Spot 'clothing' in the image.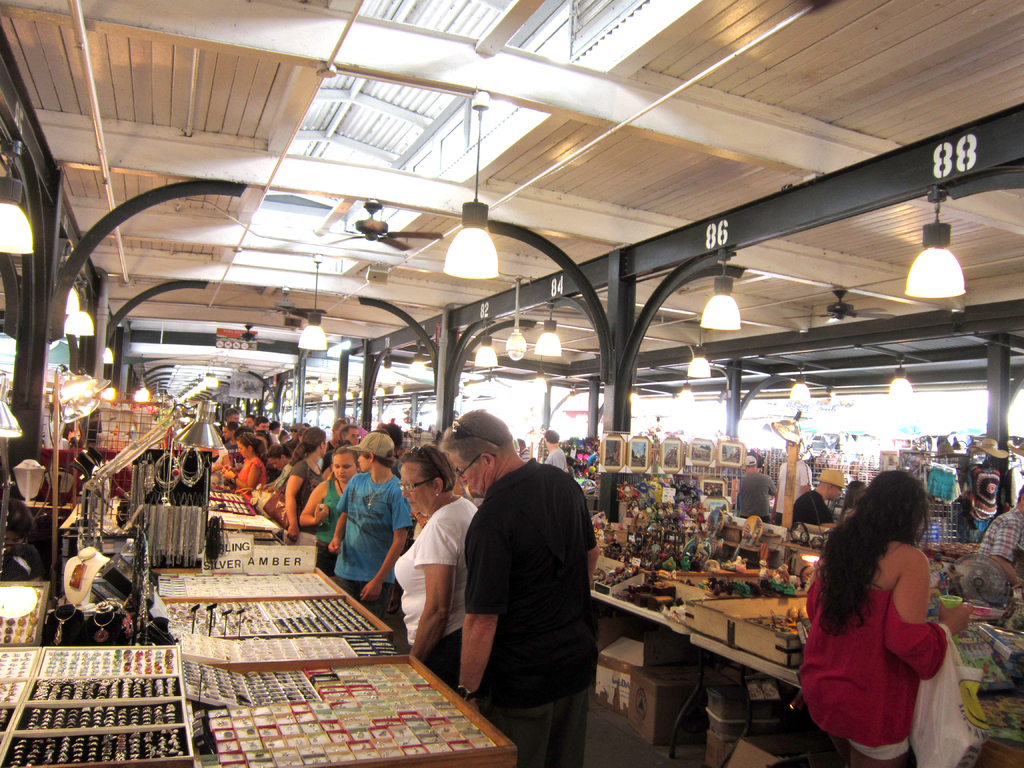
'clothing' found at 308,477,346,568.
